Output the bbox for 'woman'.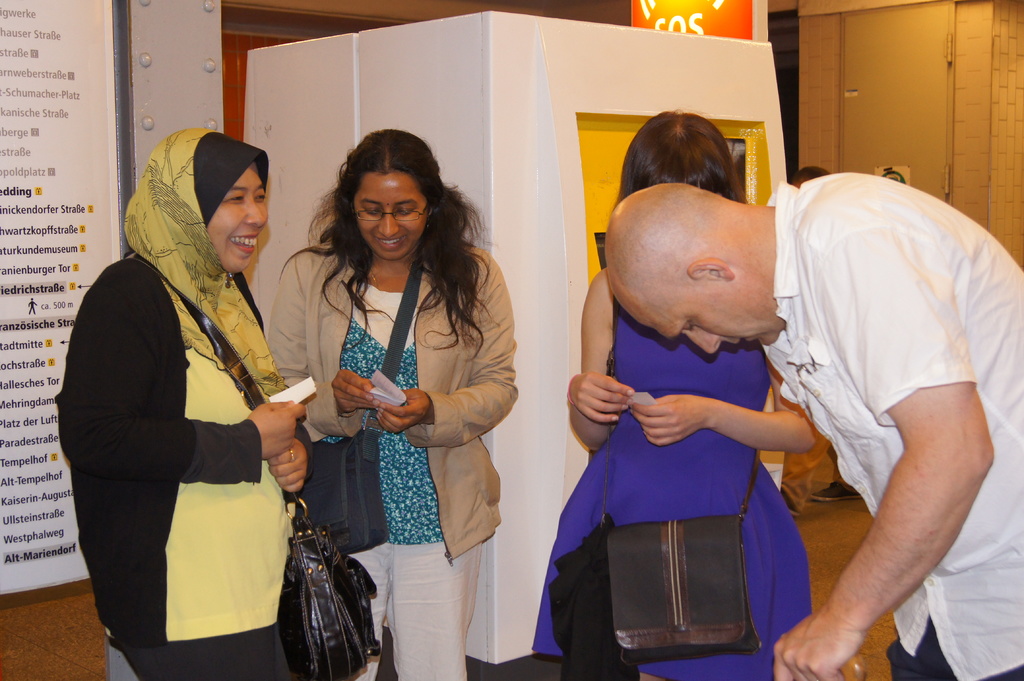
<box>266,131,520,678</box>.
